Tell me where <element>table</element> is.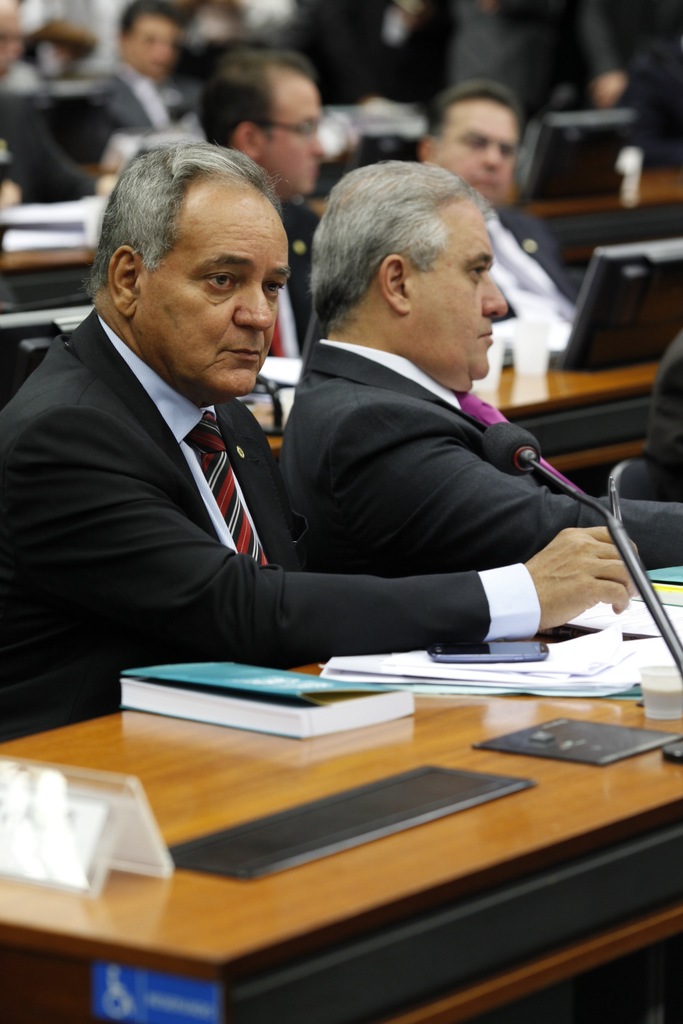
<element>table</element> is at locate(6, 237, 103, 323).
